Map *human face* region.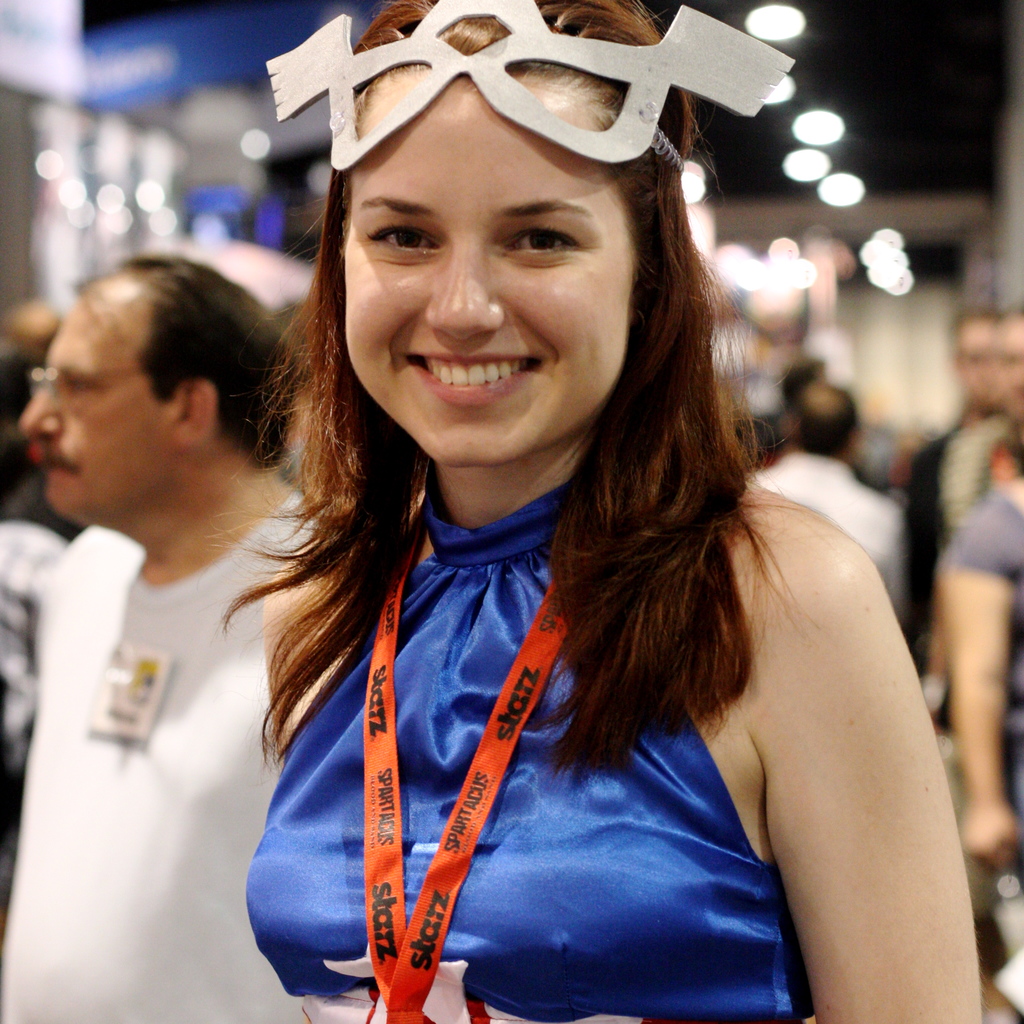
Mapped to rect(345, 70, 641, 462).
